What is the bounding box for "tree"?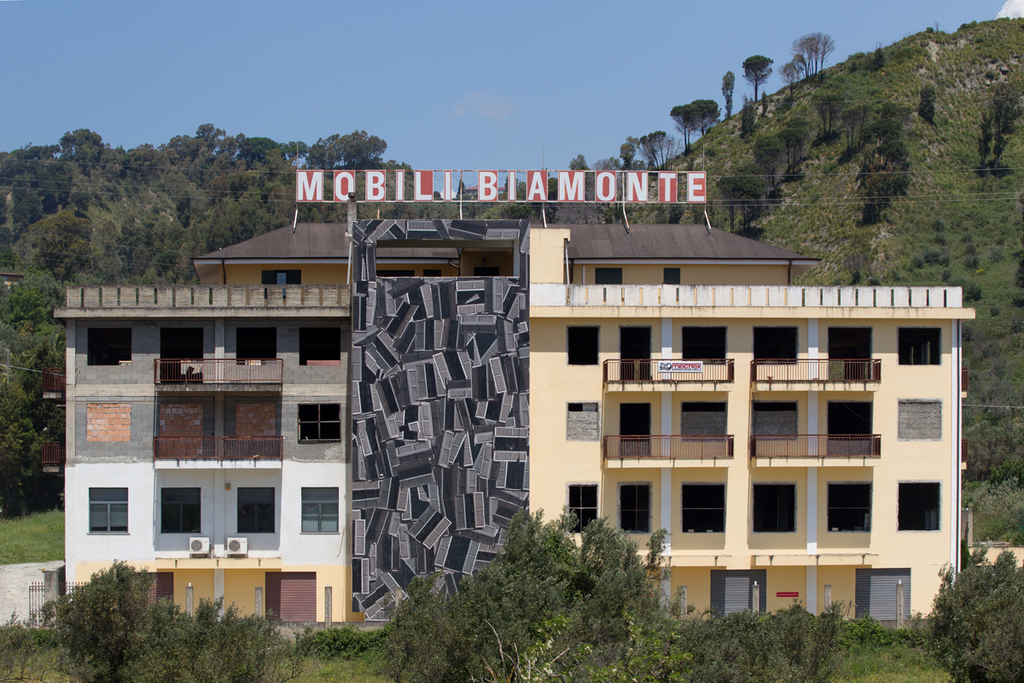
left=723, top=65, right=730, bottom=120.
